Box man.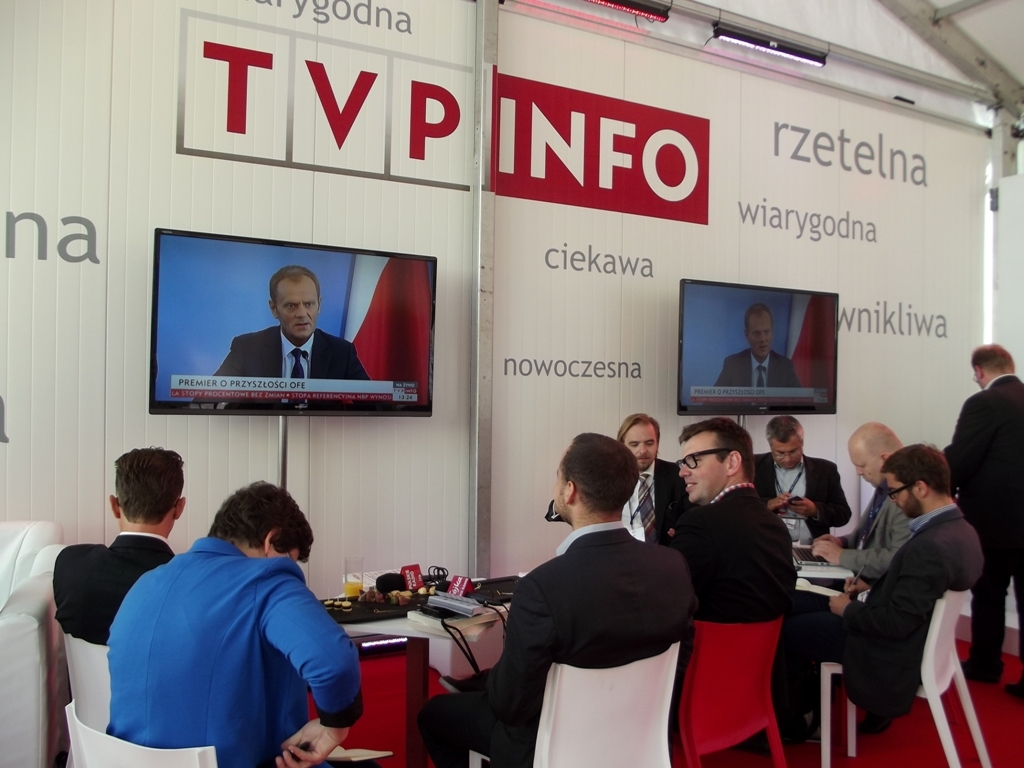
(754, 413, 852, 548).
